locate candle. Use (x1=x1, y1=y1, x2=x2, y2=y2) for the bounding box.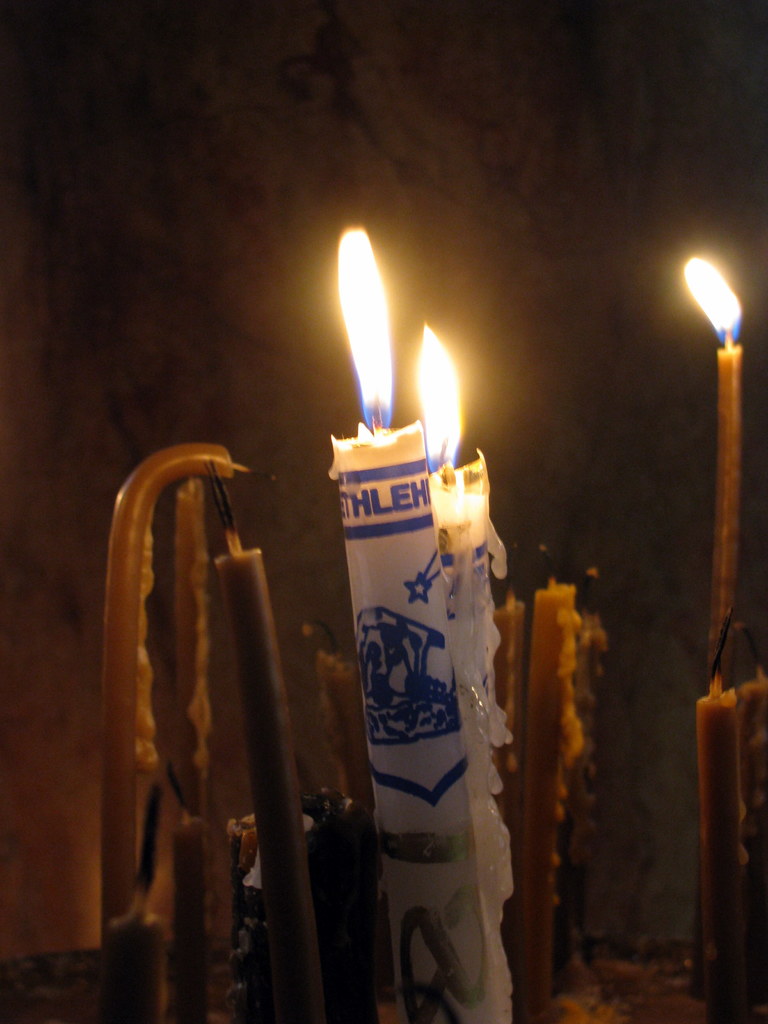
(x1=701, y1=610, x2=761, y2=1020).
